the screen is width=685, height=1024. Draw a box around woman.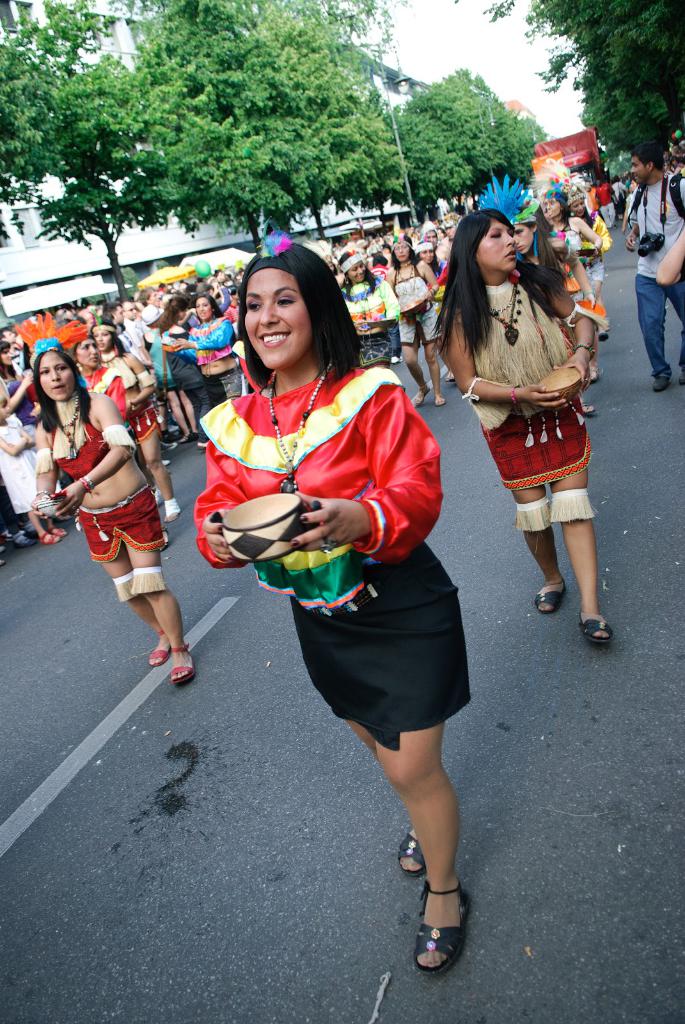
BBox(22, 333, 219, 701).
